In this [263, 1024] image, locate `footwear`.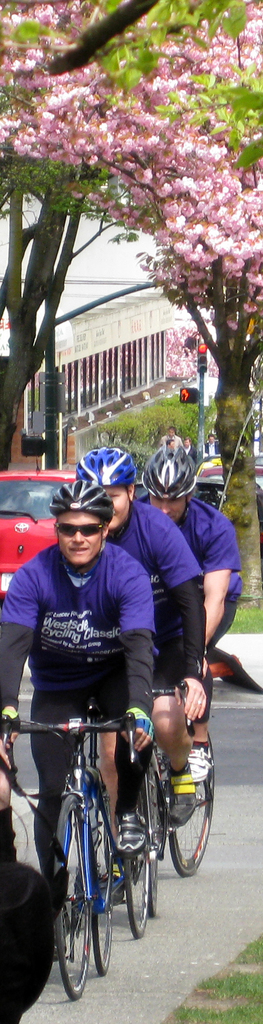
Bounding box: <region>118, 812, 148, 857</region>.
